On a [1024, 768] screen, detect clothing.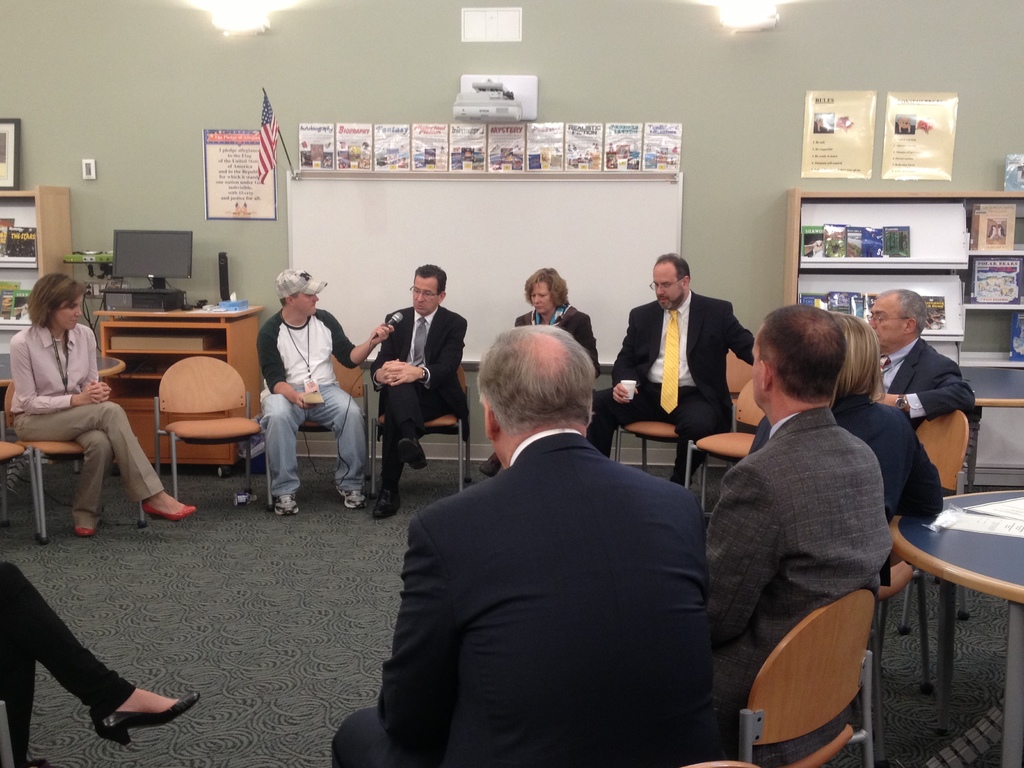
<box>376,306,468,403</box>.
